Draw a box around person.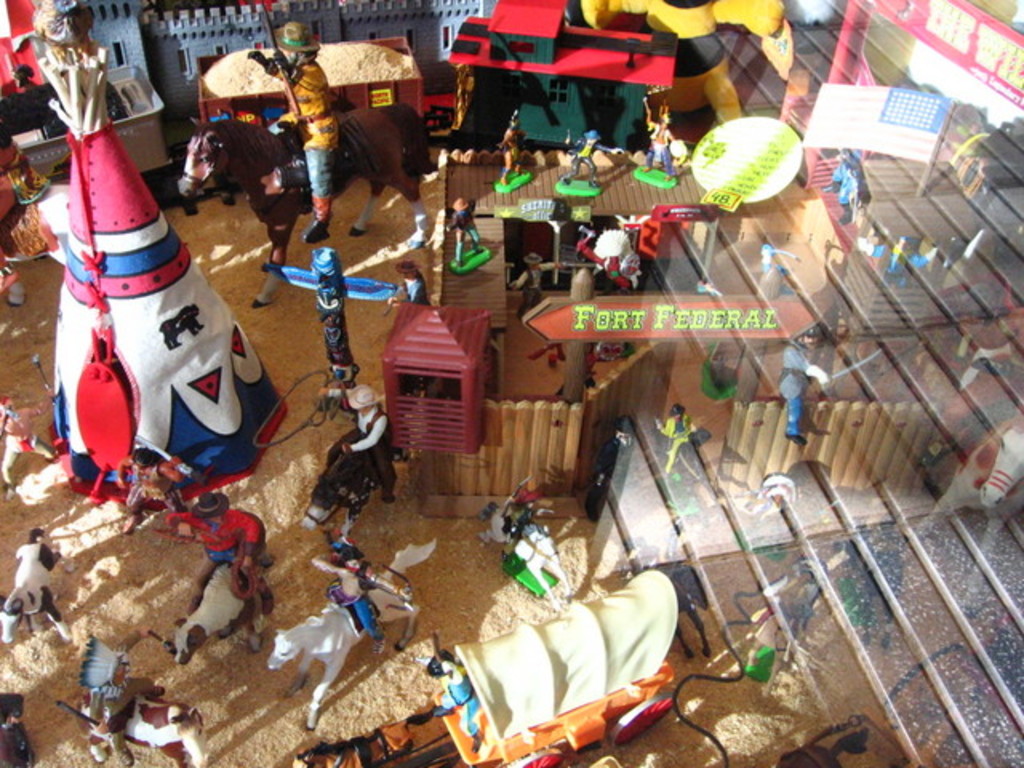
region(509, 478, 550, 539).
